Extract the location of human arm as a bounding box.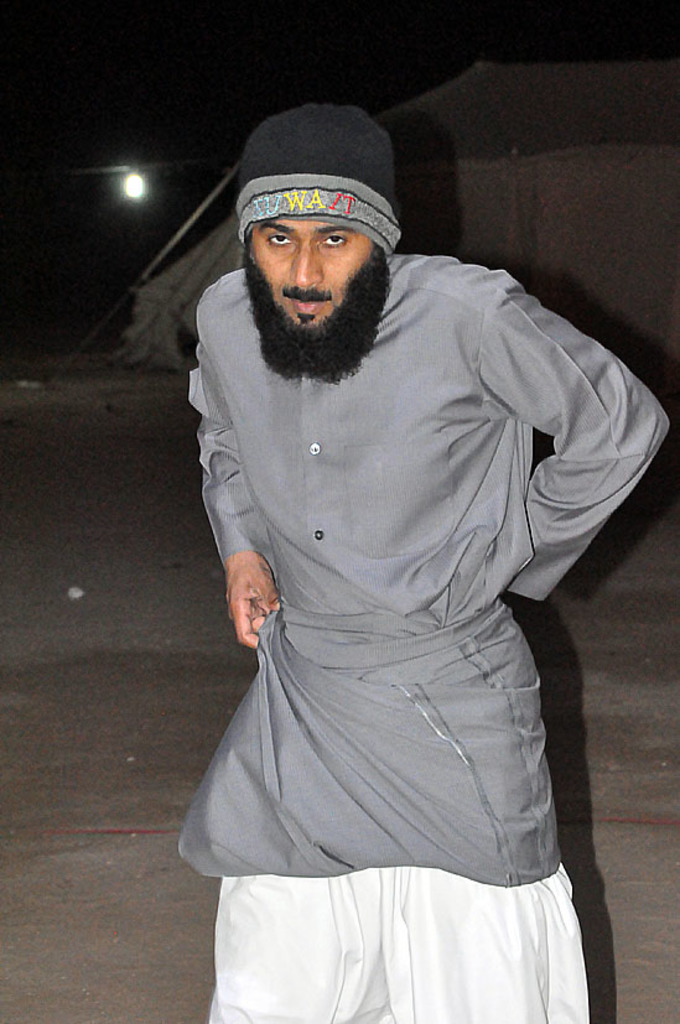
locate(192, 338, 286, 649).
